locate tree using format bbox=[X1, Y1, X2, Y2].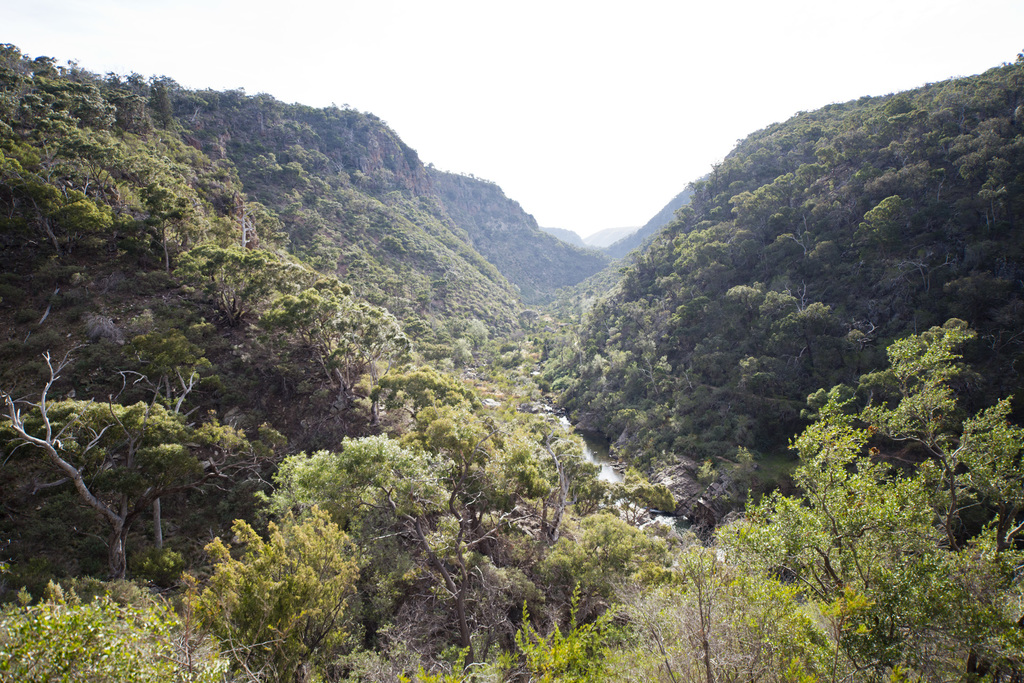
bbox=[804, 299, 833, 332].
